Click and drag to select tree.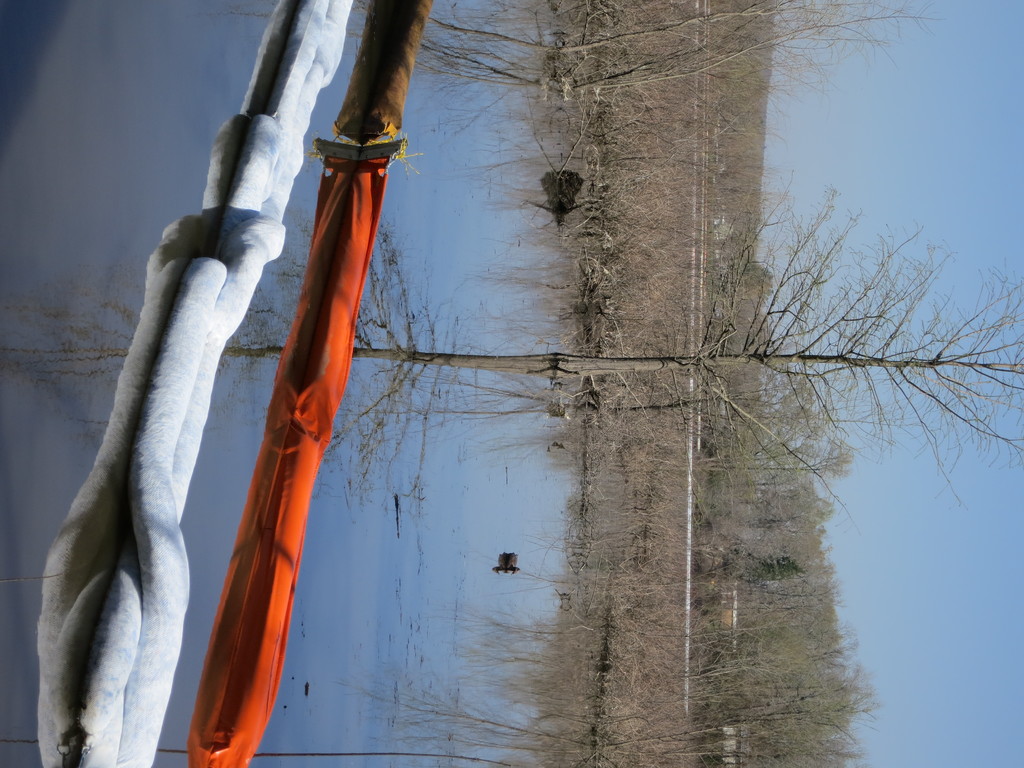
Selection: [570, 21, 895, 116].
